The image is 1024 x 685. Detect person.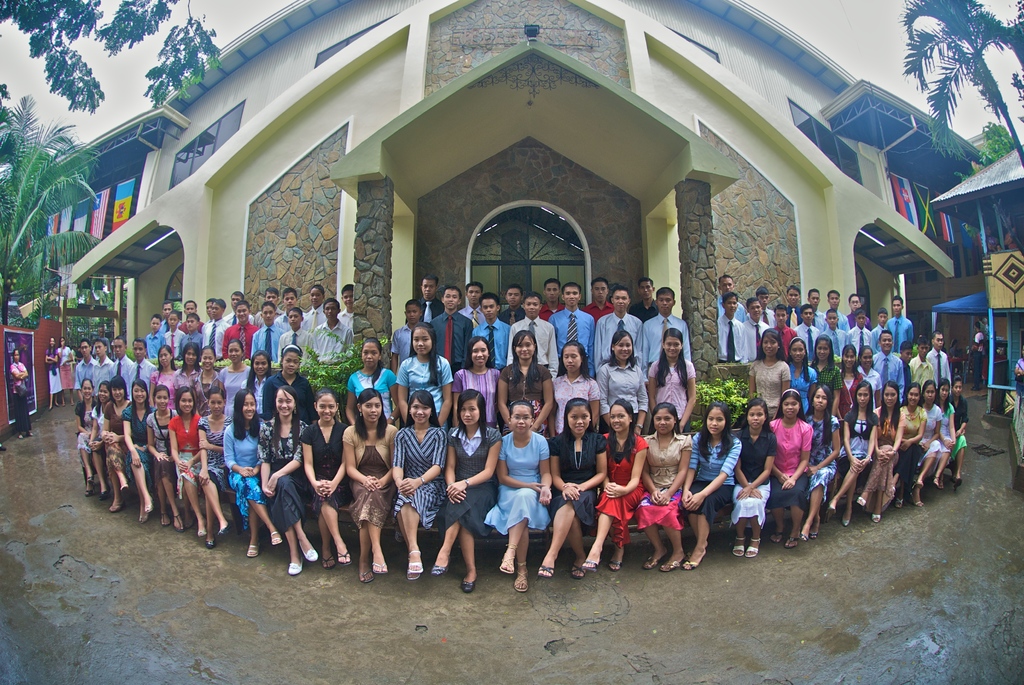
Detection: box=[918, 381, 943, 509].
